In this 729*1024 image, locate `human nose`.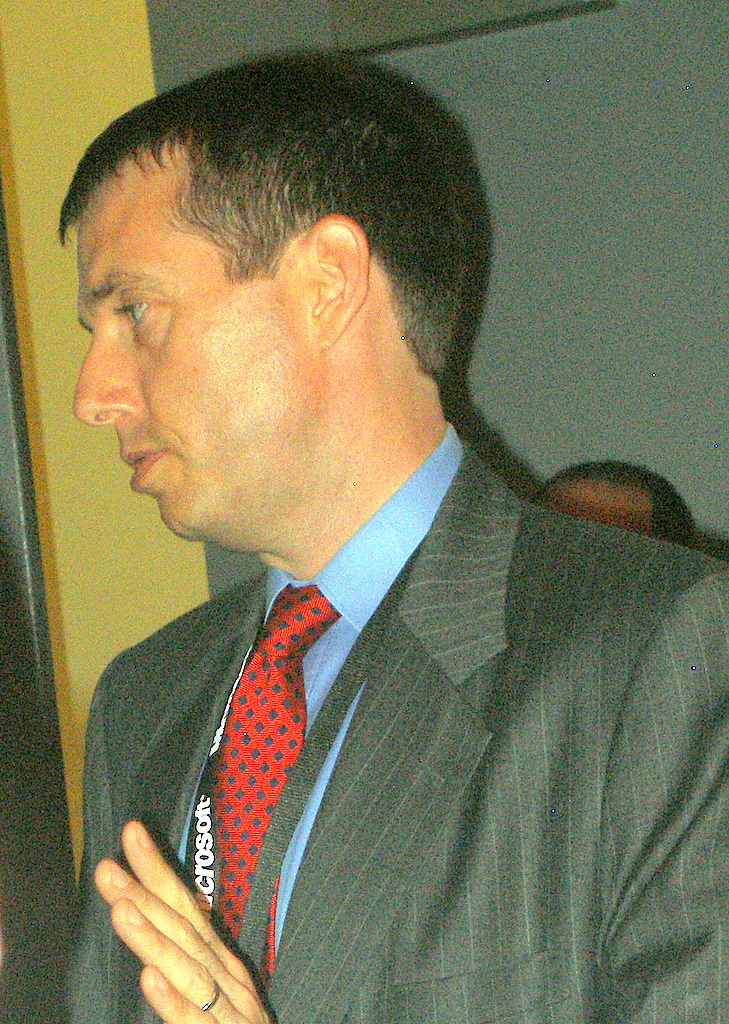
Bounding box: x1=71, y1=325, x2=140, y2=426.
